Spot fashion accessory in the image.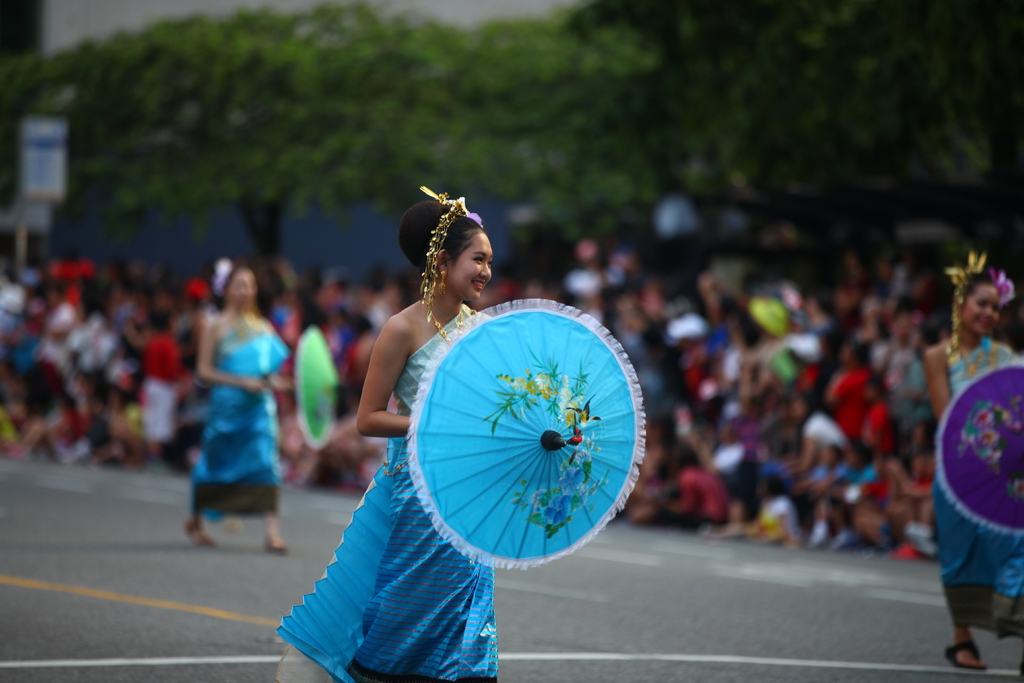
fashion accessory found at x1=260 y1=531 x2=290 y2=558.
